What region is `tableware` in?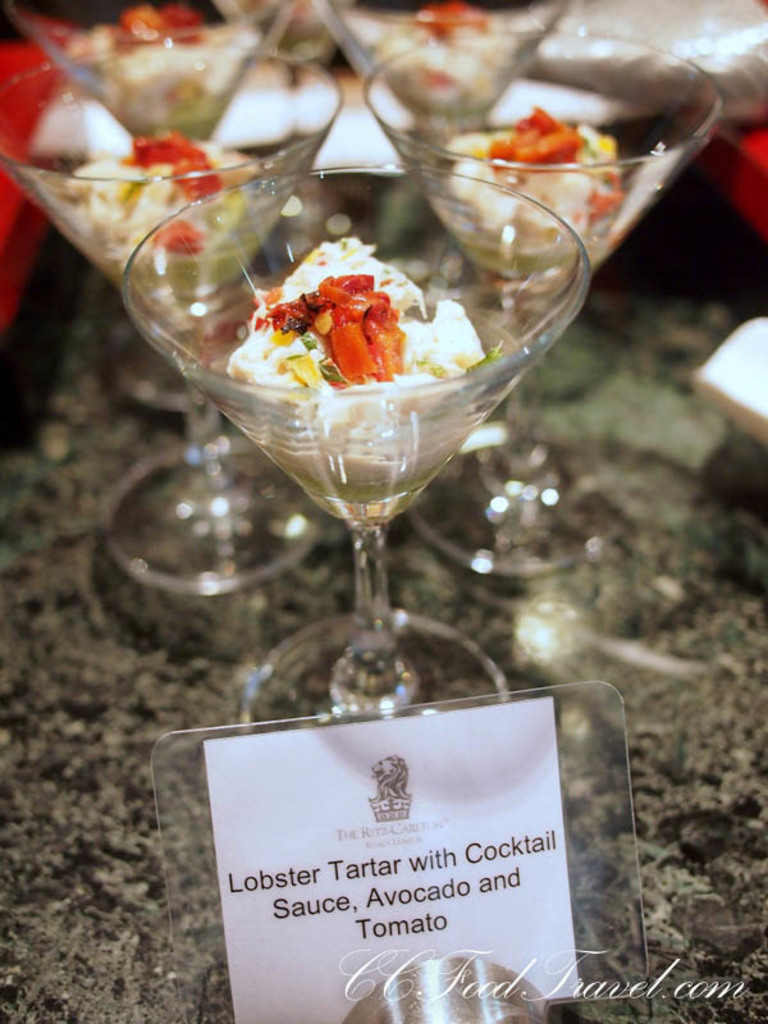
x1=151 y1=154 x2=584 y2=705.
